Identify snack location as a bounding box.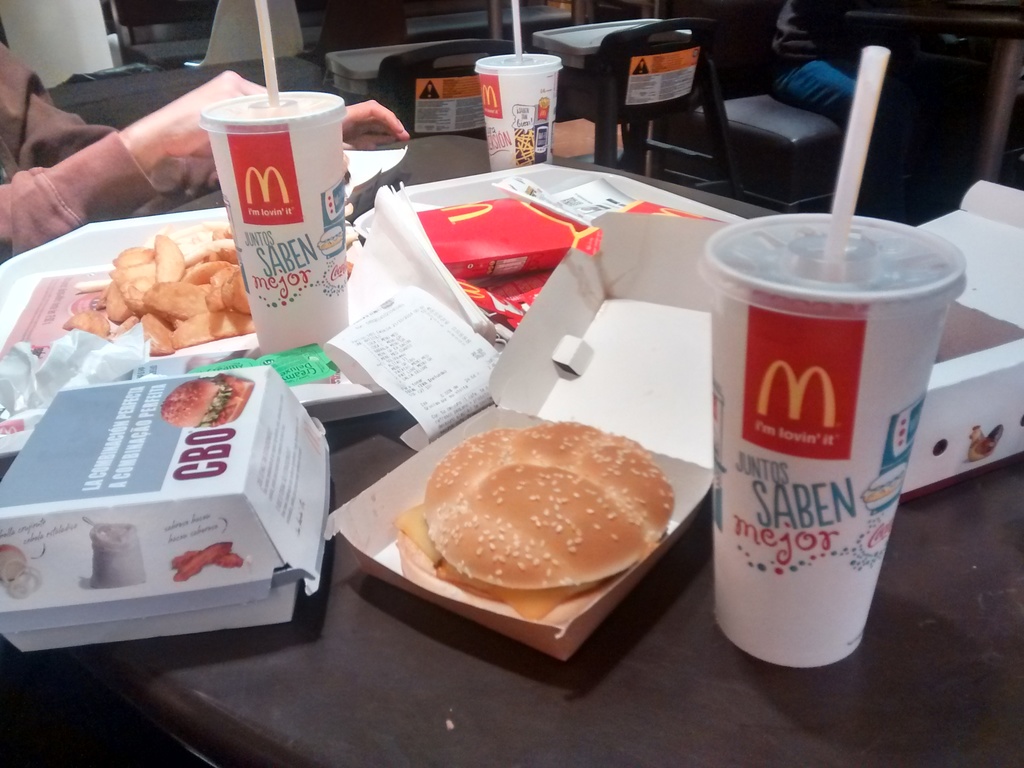
detection(63, 217, 254, 347).
